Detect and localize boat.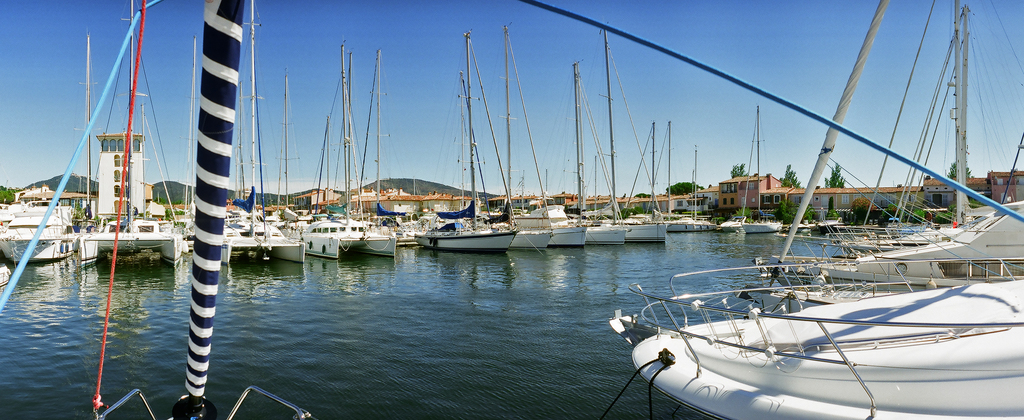
Localized at 642,121,721,248.
